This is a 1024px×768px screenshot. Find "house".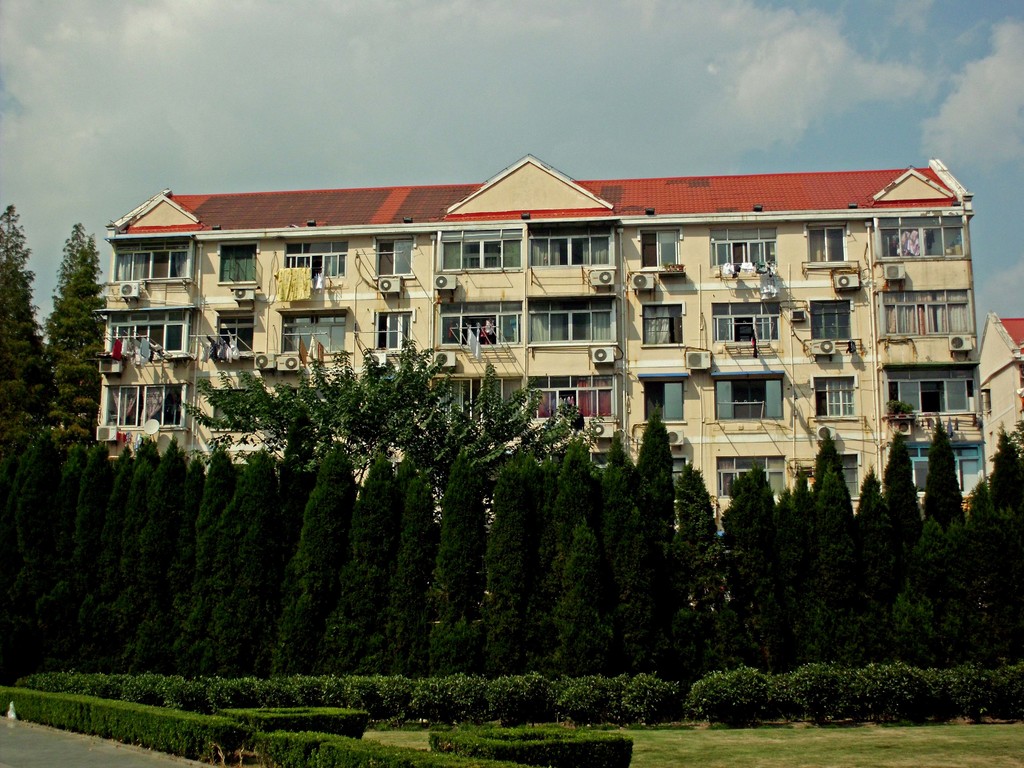
Bounding box: detection(96, 157, 985, 534).
